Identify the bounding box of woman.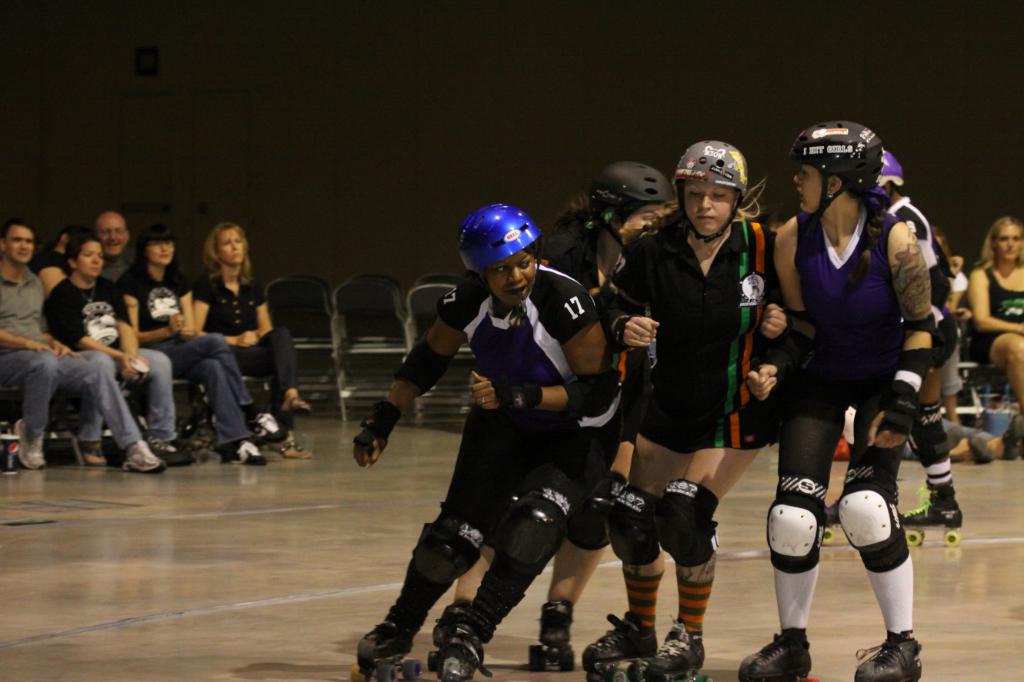
{"left": 732, "top": 122, "right": 959, "bottom": 681}.
